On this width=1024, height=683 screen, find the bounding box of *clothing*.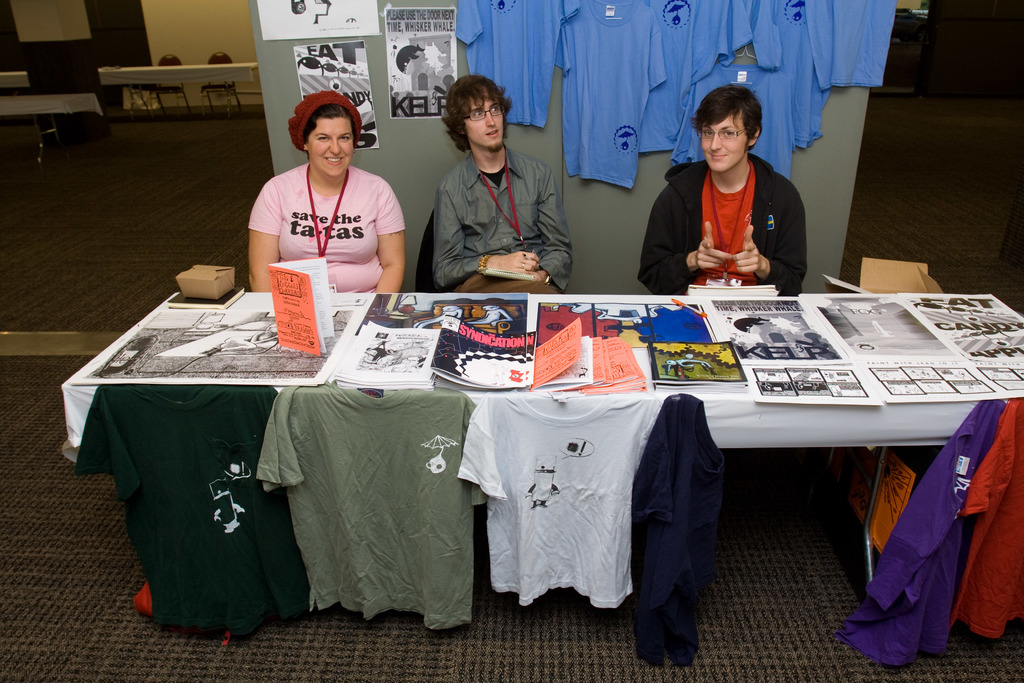
Bounding box: pyautogui.locateOnScreen(639, 0, 756, 152).
